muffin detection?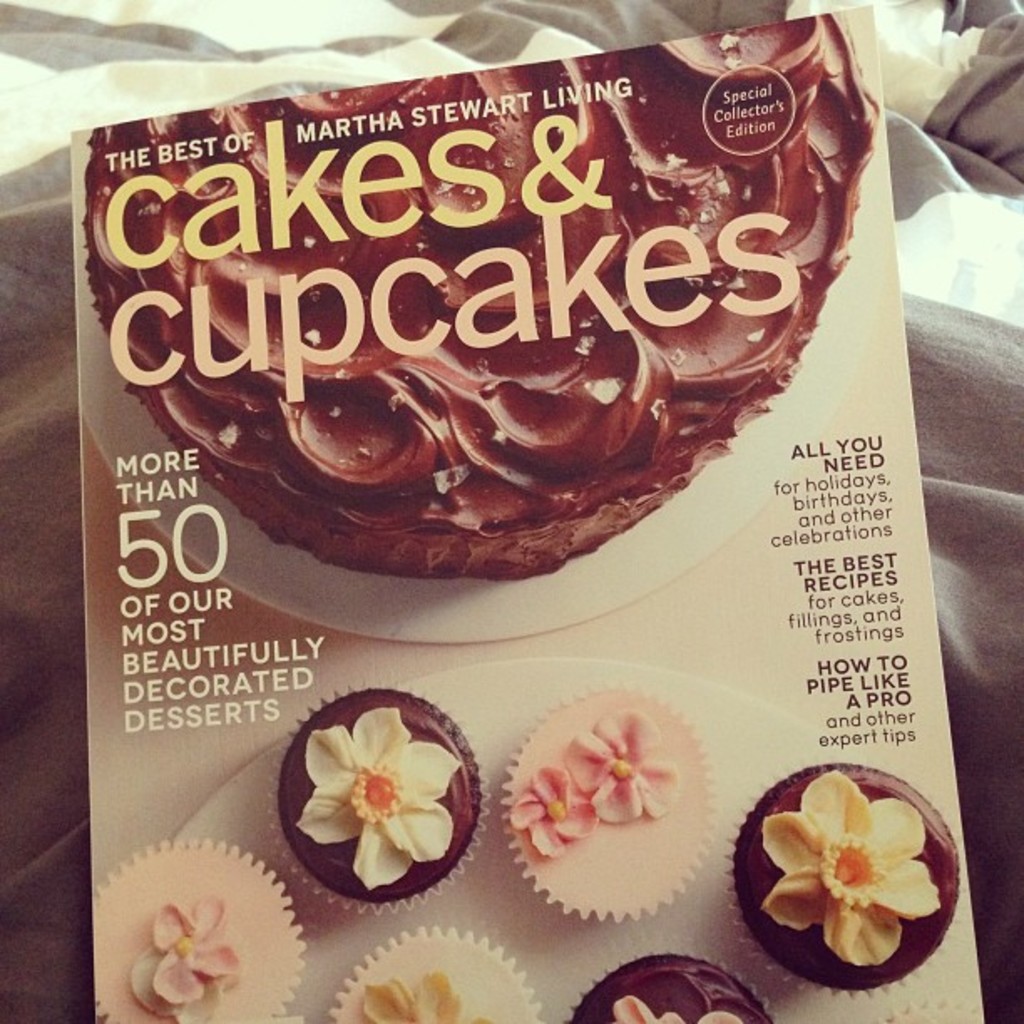
bbox(564, 949, 780, 1022)
